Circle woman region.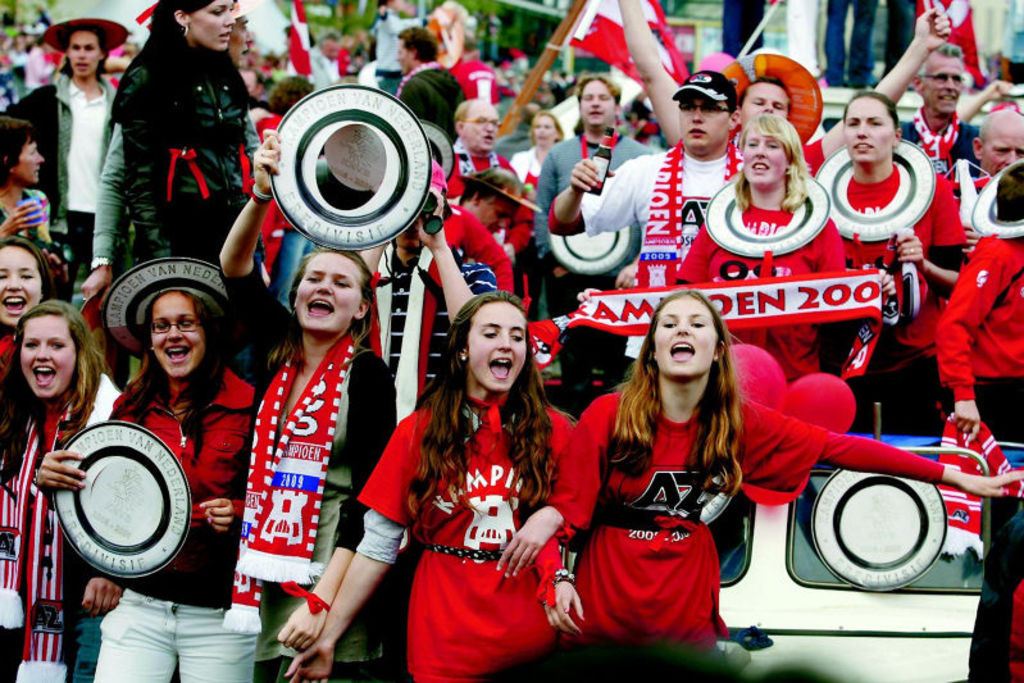
Region: l=536, t=286, r=1023, b=677.
